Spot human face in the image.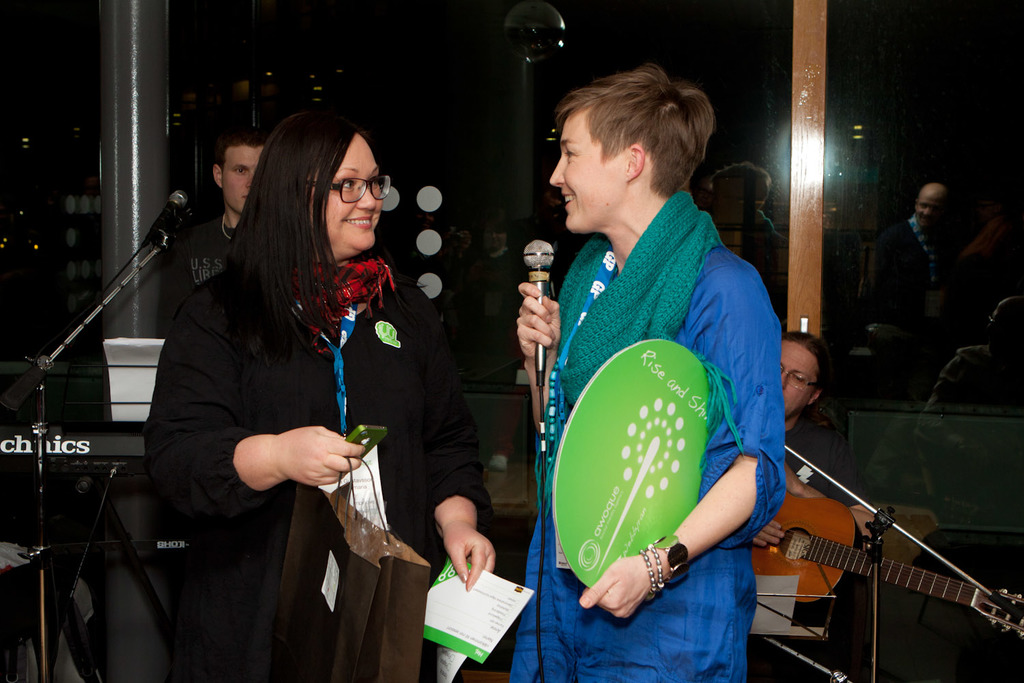
human face found at locate(324, 130, 399, 251).
